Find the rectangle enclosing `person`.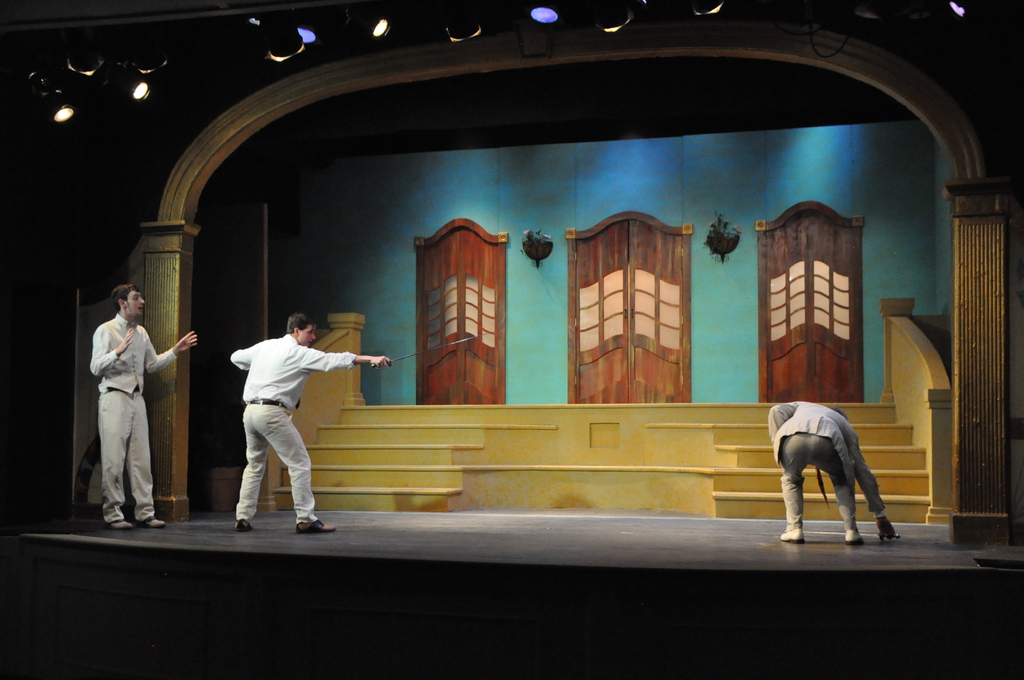
bbox=[84, 275, 181, 535].
